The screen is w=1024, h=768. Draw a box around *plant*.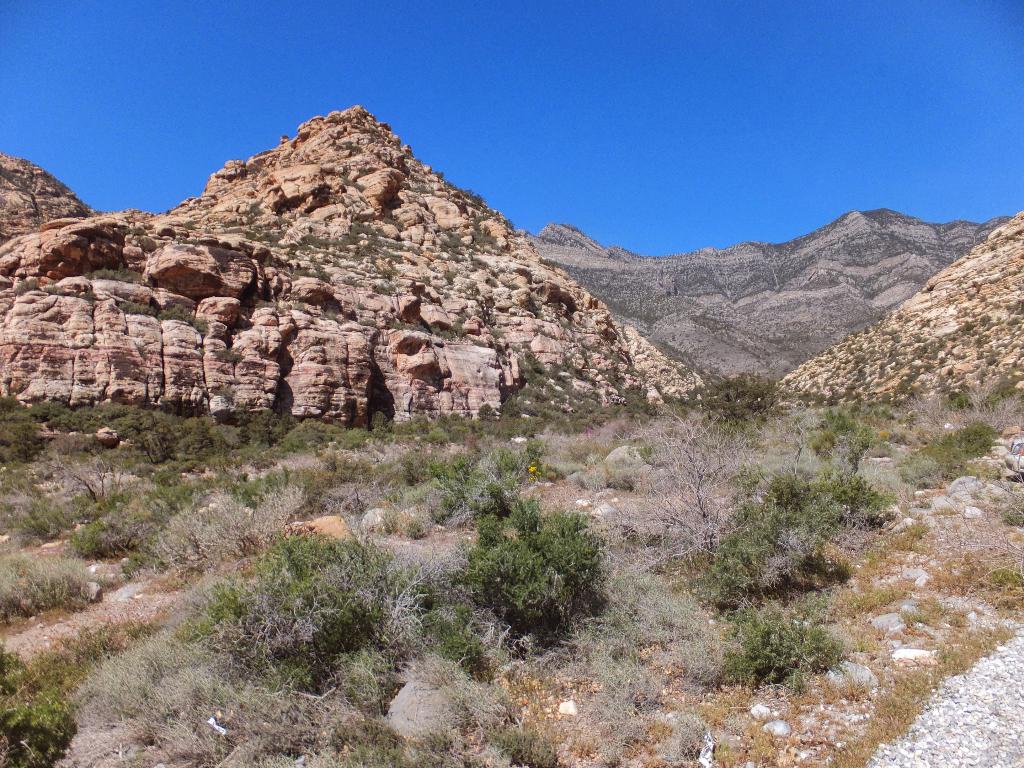
(892,367,918,380).
